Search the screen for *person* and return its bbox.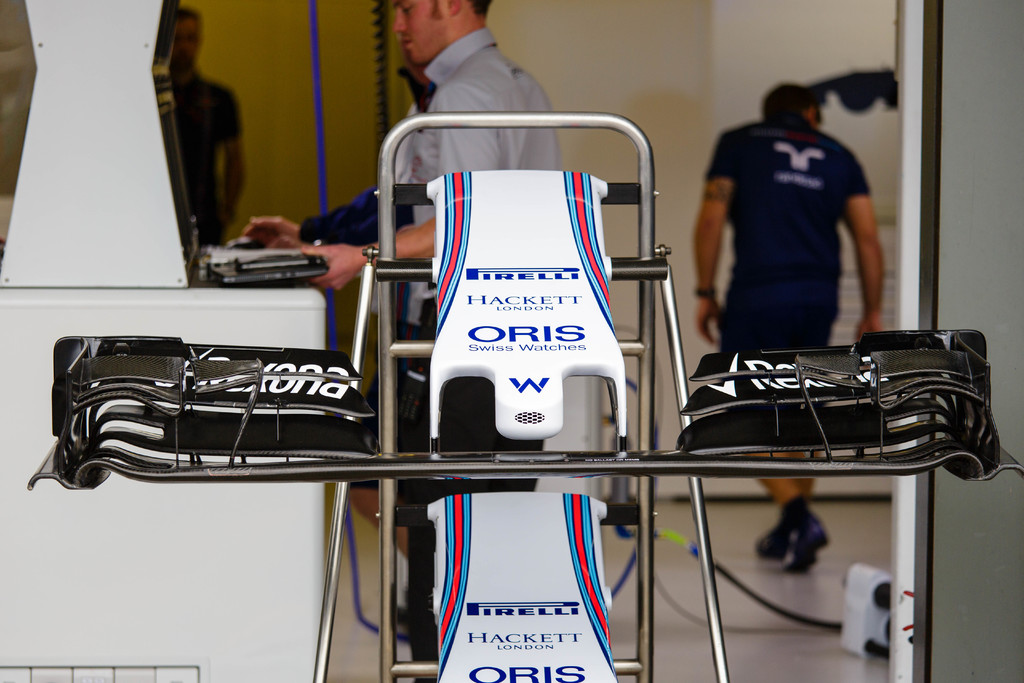
Found: [x1=248, y1=54, x2=432, y2=636].
